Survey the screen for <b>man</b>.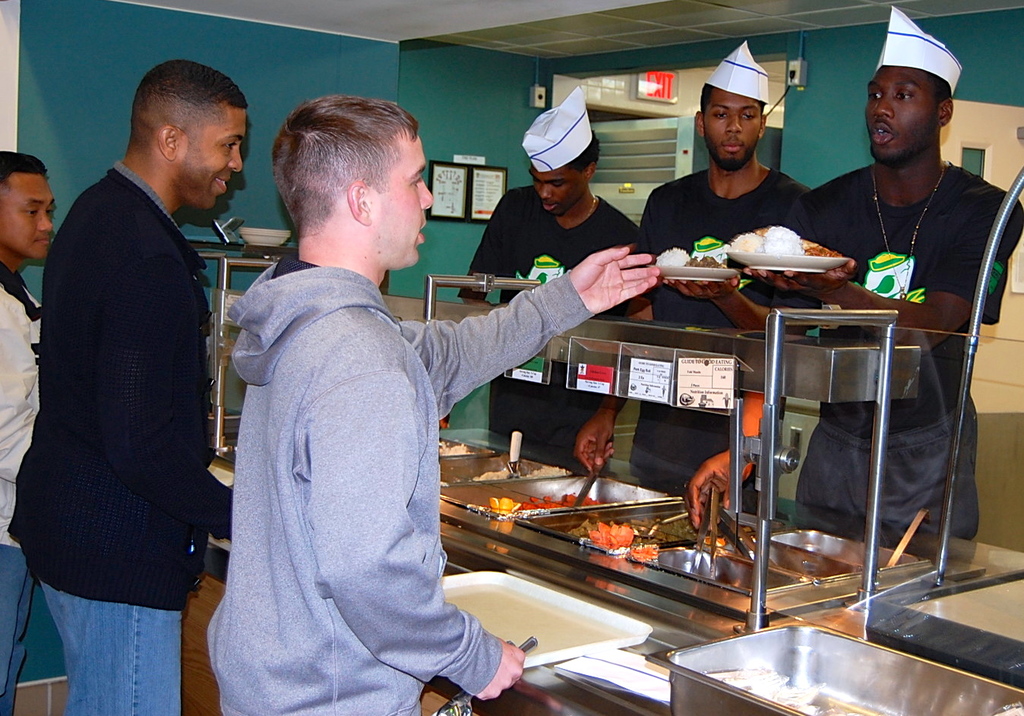
Survey found: [left=0, top=148, right=63, bottom=715].
